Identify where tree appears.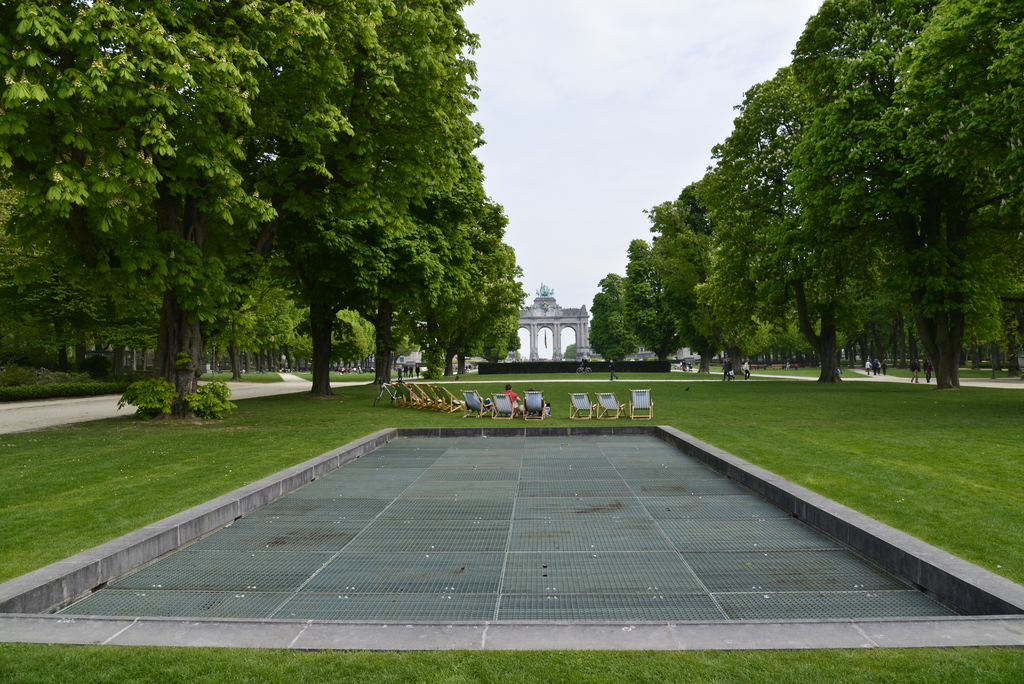
Appears at region(440, 252, 529, 370).
